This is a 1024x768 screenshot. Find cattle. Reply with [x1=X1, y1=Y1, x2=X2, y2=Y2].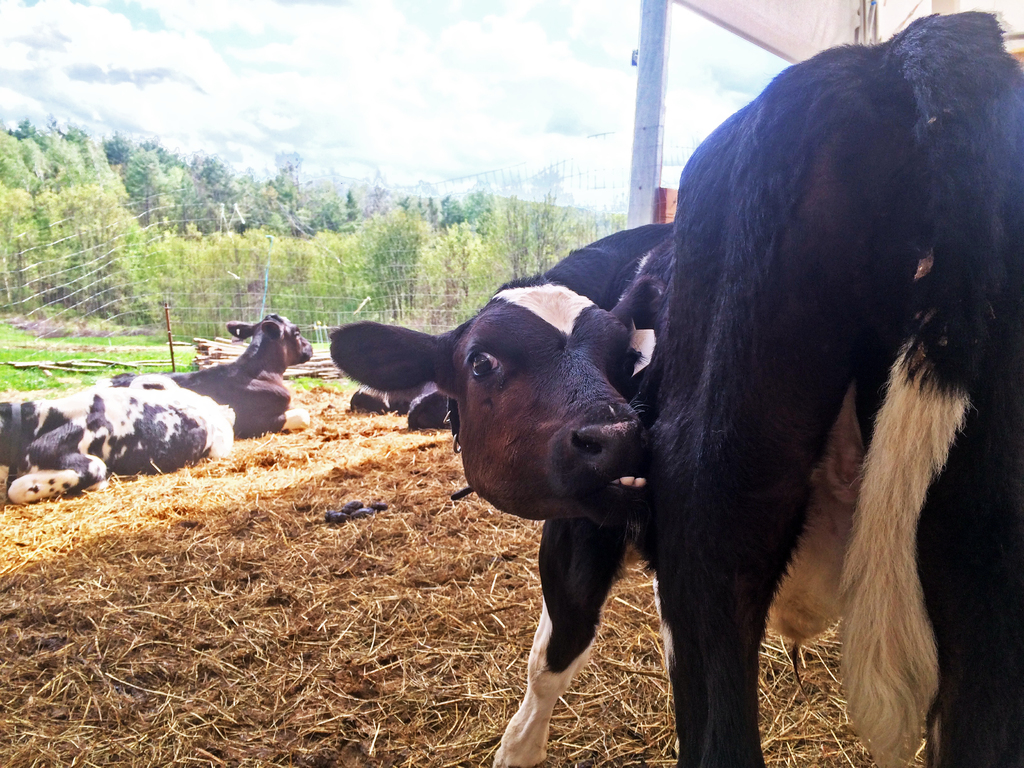
[x1=408, y1=388, x2=451, y2=436].
